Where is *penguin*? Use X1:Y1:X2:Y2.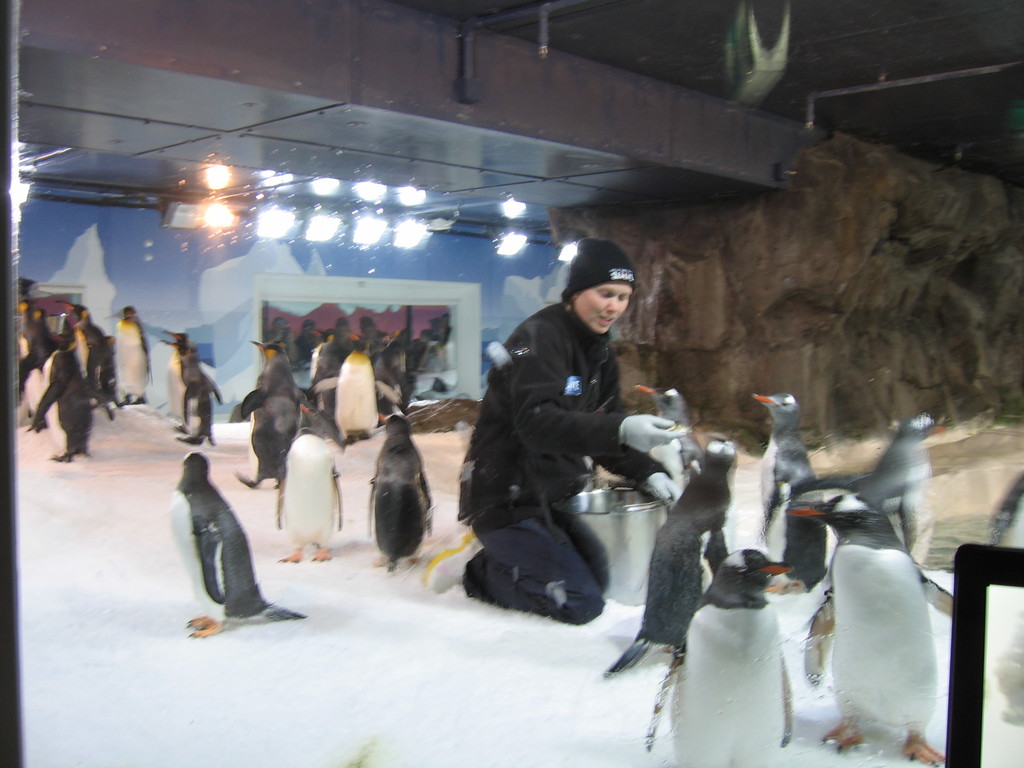
172:347:207:442.
